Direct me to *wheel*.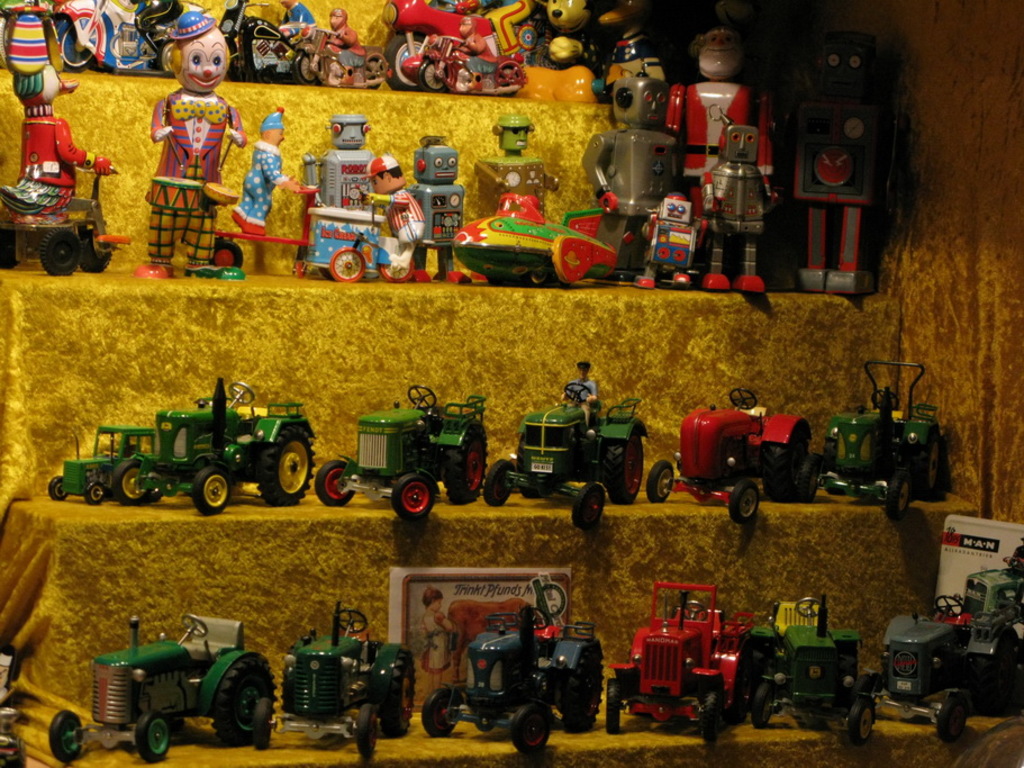
Direction: Rect(444, 427, 488, 503).
